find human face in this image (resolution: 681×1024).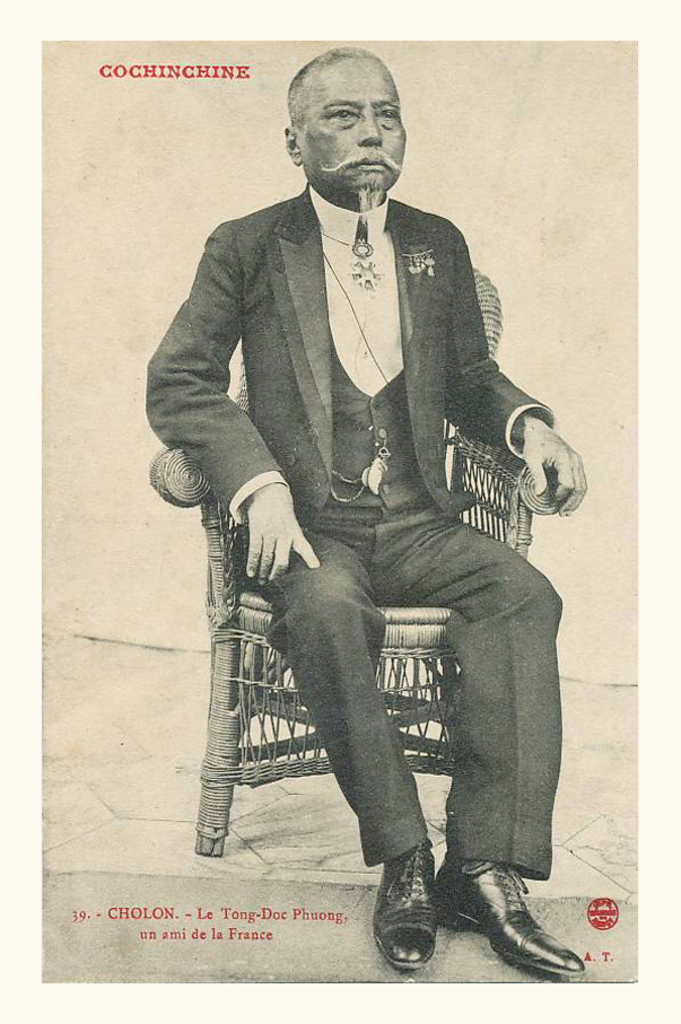
<bbox>299, 58, 404, 196</bbox>.
